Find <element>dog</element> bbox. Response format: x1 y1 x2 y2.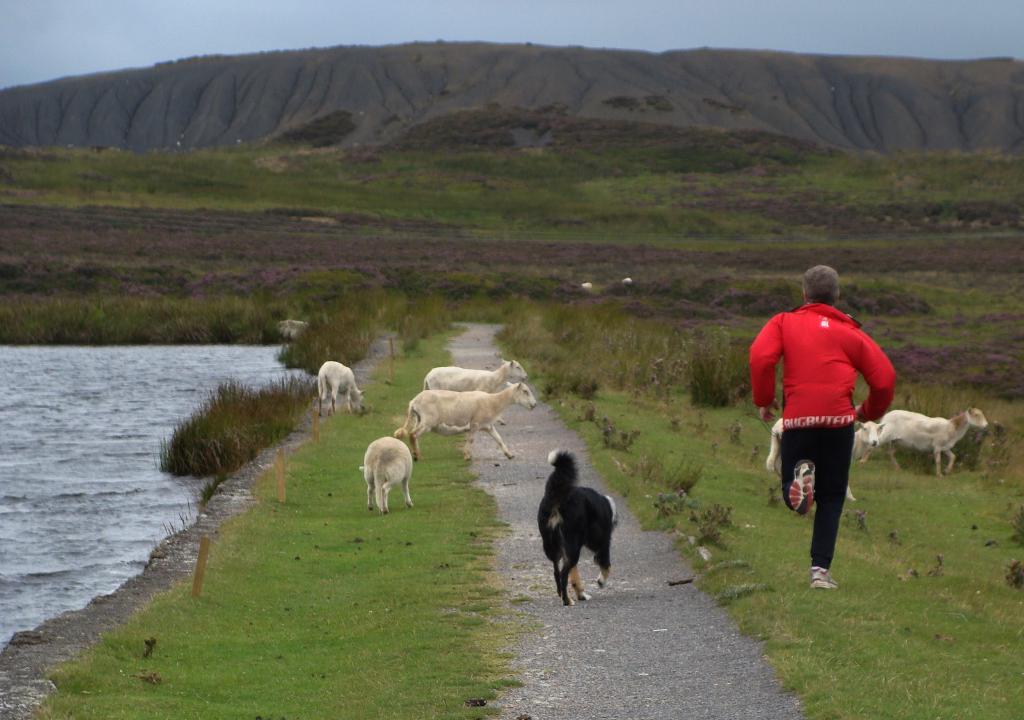
535 450 619 609.
